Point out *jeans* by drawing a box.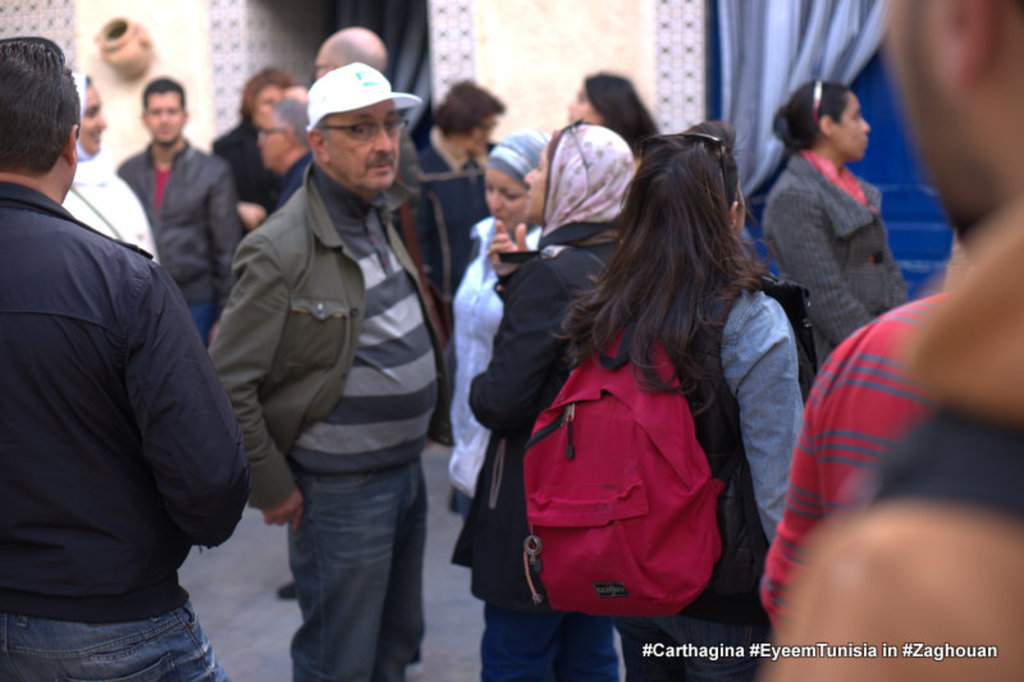
[189,299,216,347].
